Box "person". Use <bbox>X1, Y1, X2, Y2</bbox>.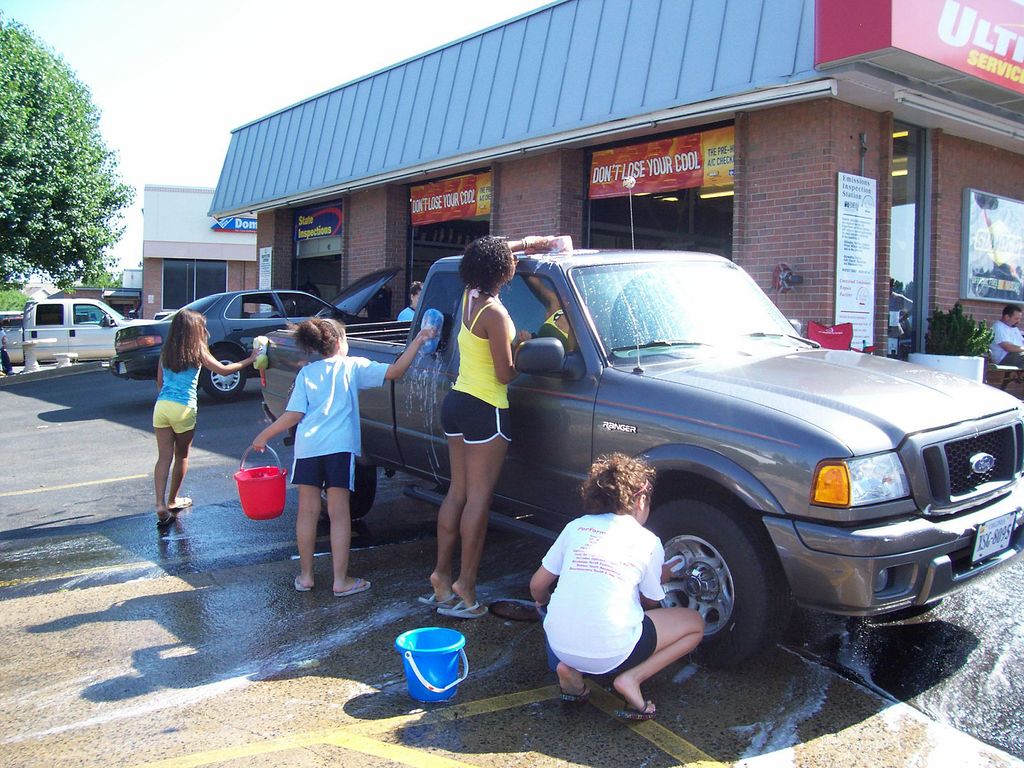
<bbox>393, 279, 426, 324</bbox>.
